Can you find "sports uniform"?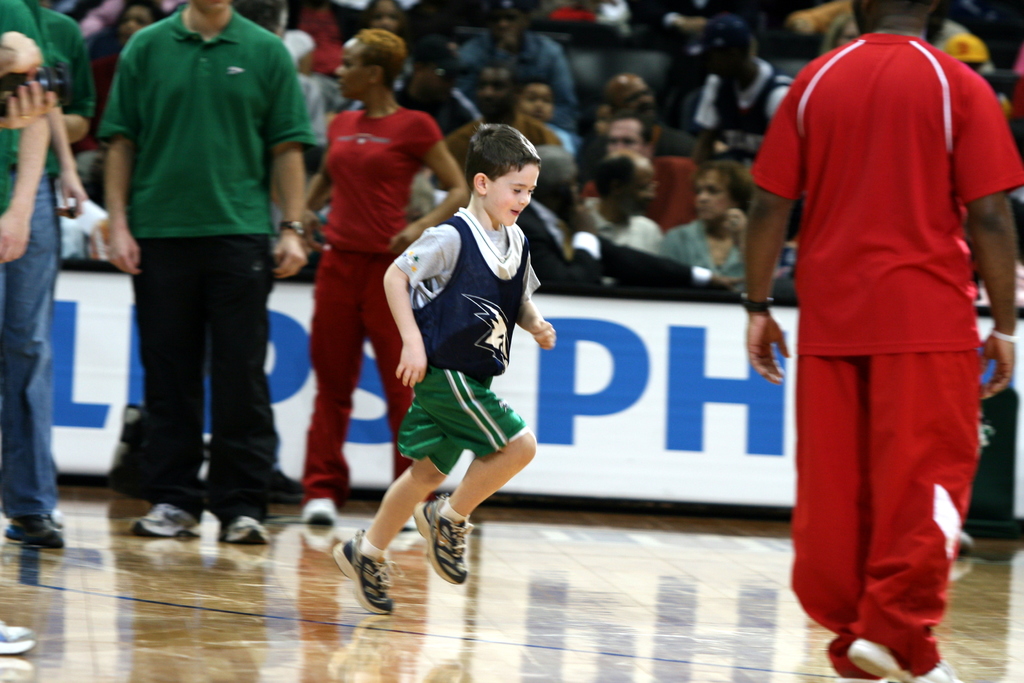
Yes, bounding box: bbox=(95, 3, 310, 534).
